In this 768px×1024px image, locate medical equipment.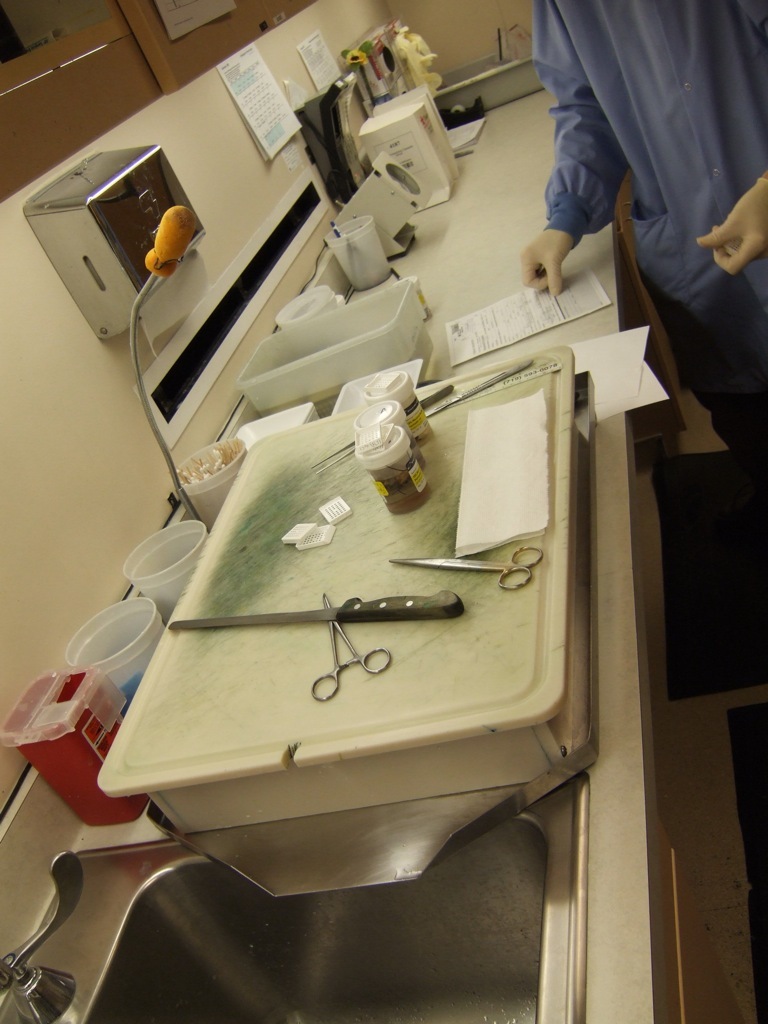
Bounding box: {"left": 0, "top": 148, "right": 434, "bottom": 831}.
